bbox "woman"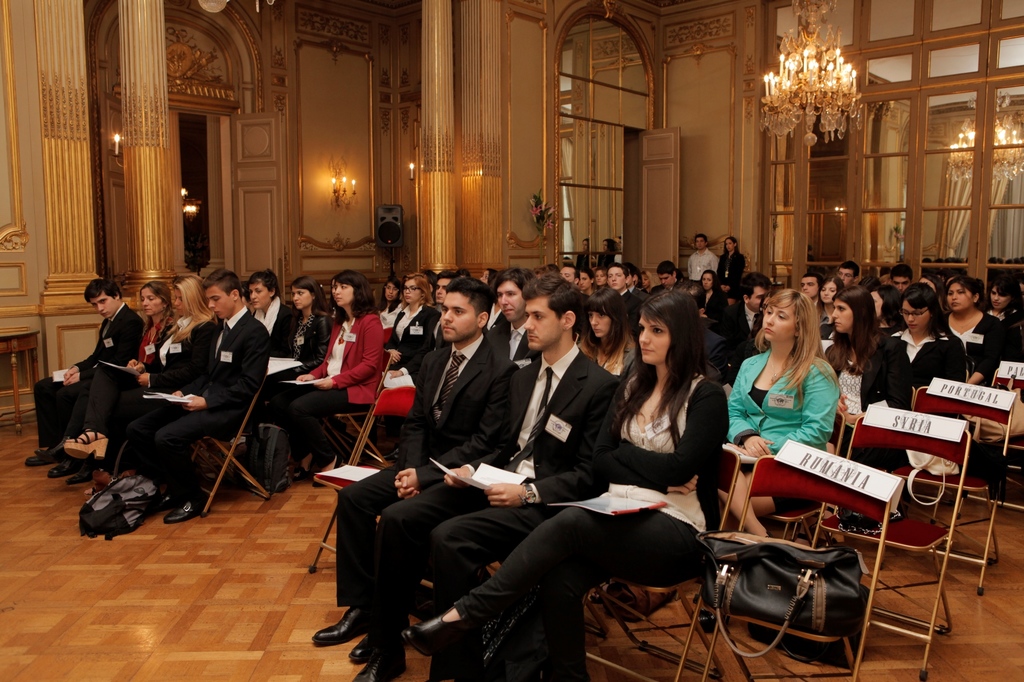
left=721, top=287, right=844, bottom=541
